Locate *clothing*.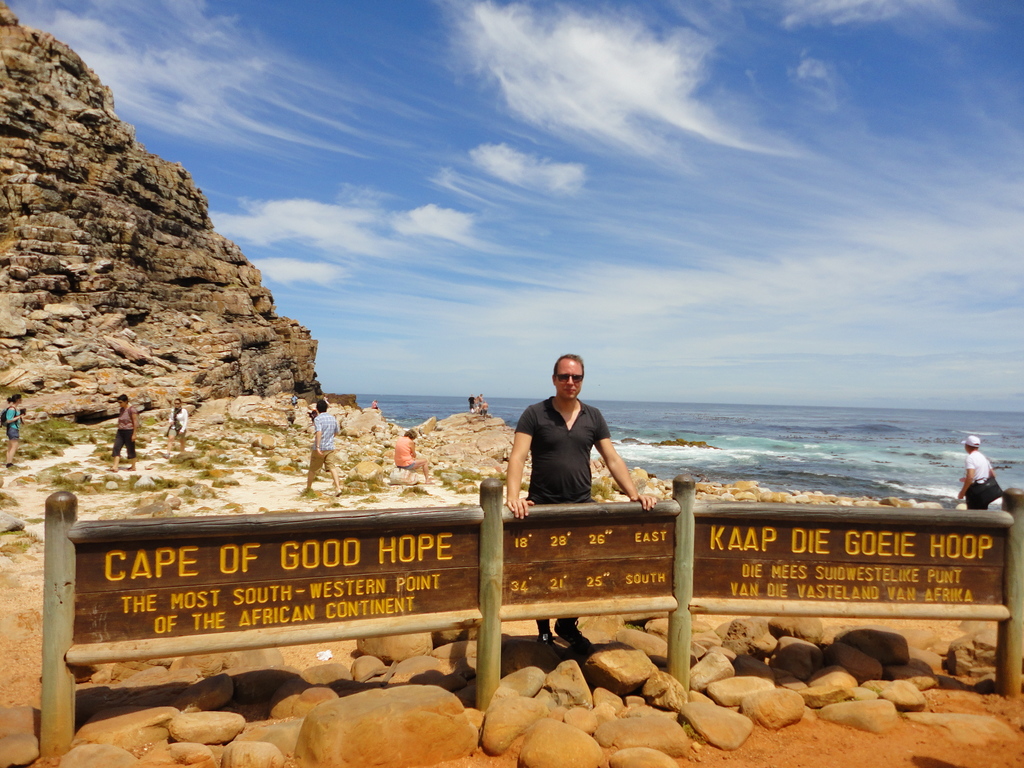
Bounding box: BBox(291, 397, 297, 409).
